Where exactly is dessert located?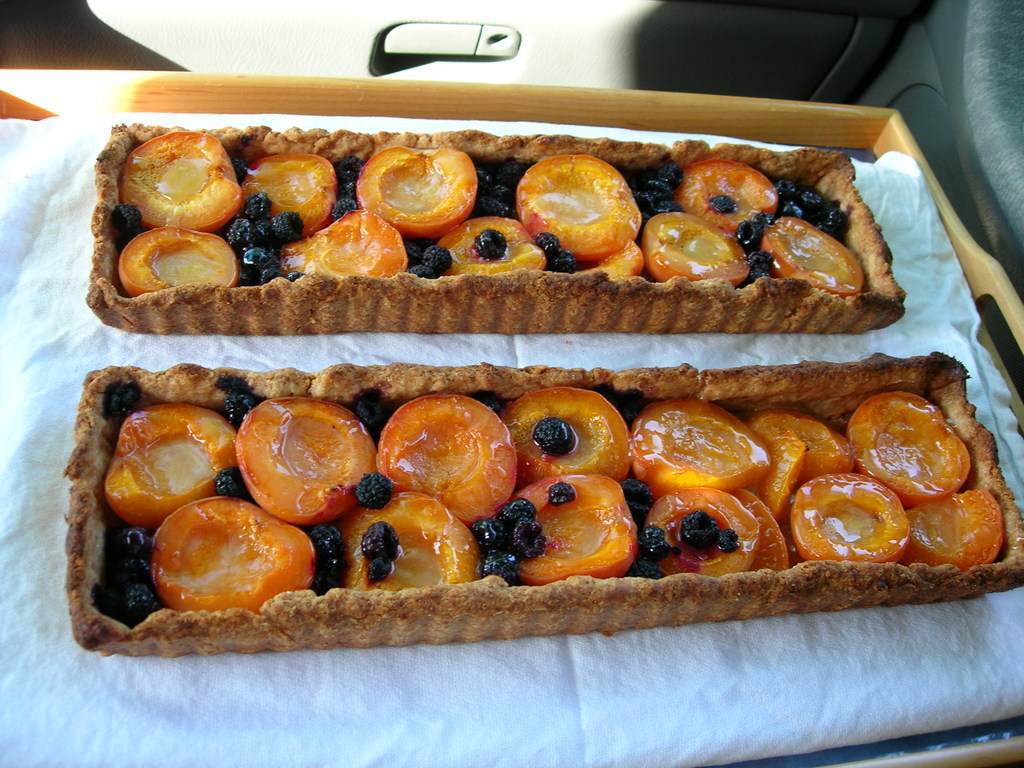
Its bounding box is bbox=[349, 488, 470, 589].
